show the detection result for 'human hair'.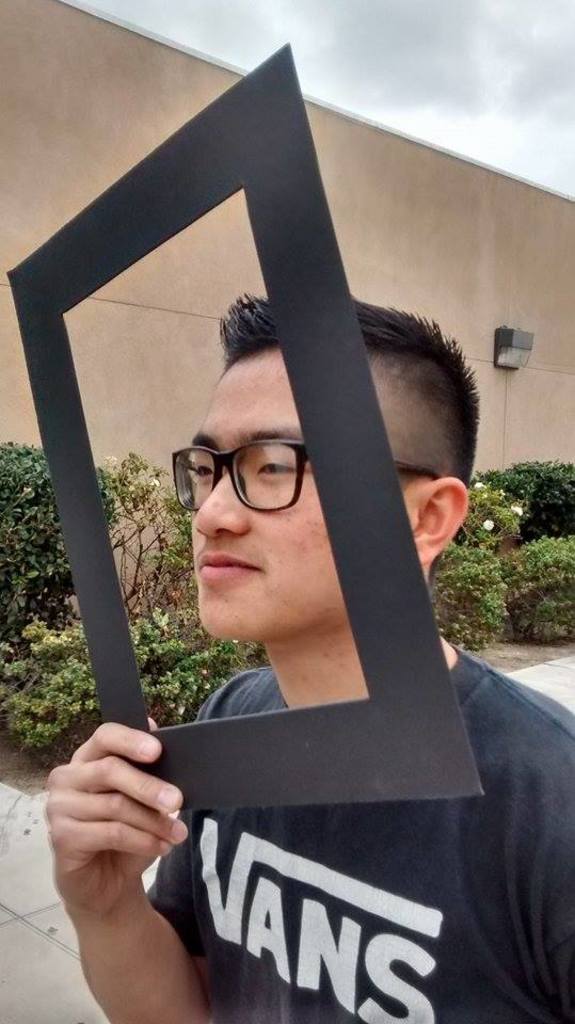
[210, 289, 483, 493].
